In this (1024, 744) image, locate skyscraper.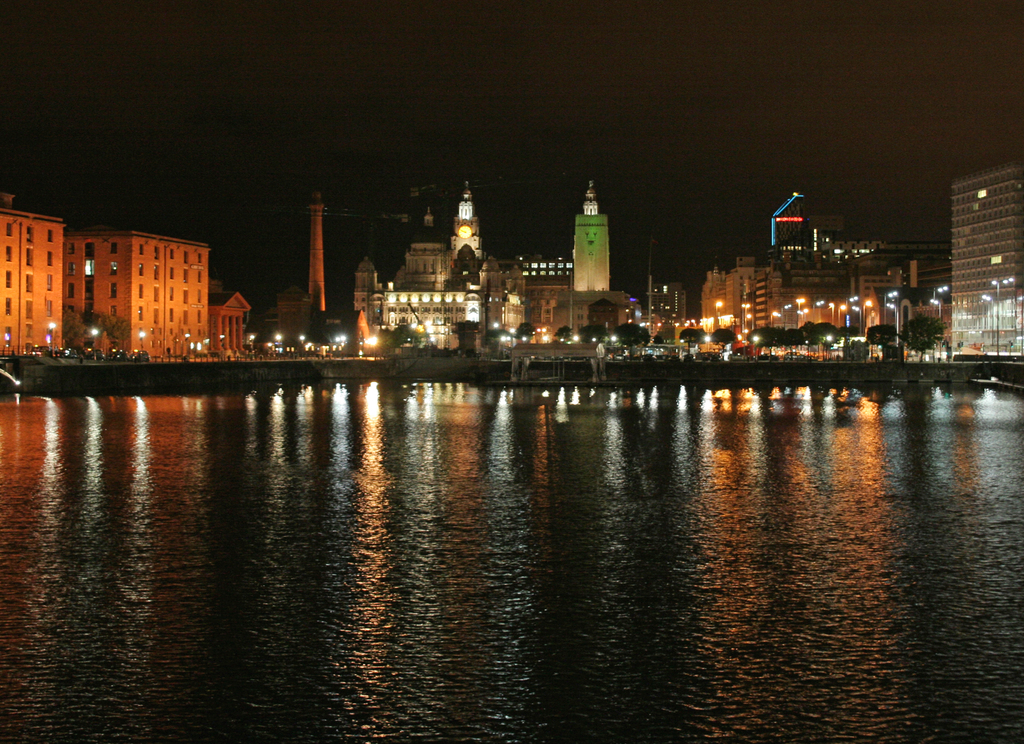
Bounding box: select_region(0, 188, 66, 361).
